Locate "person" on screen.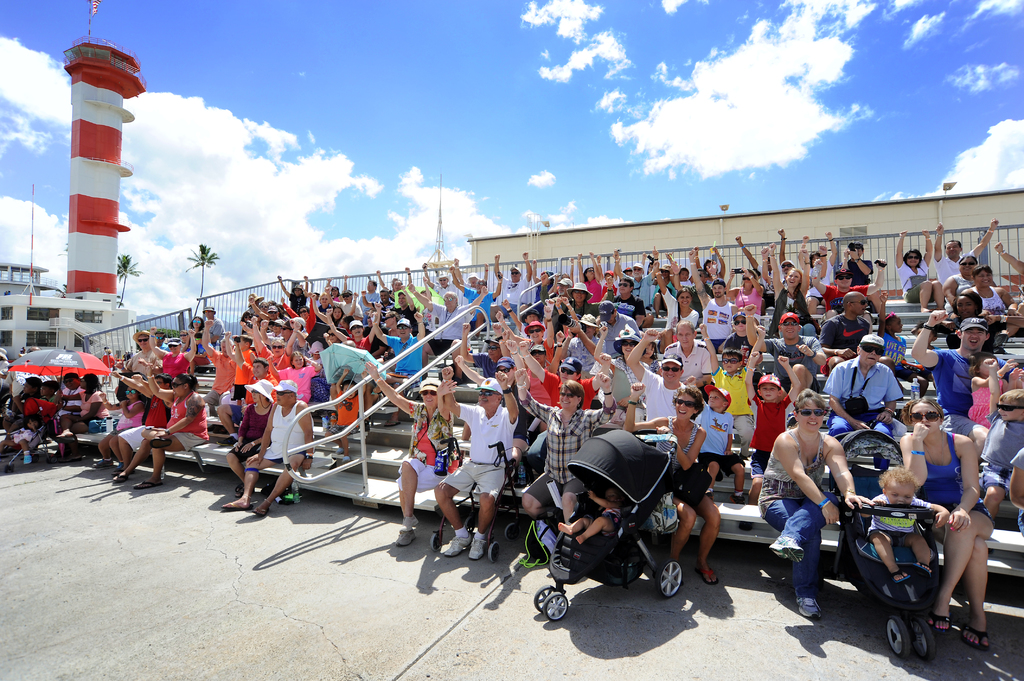
On screen at [left=930, top=221, right=1001, bottom=285].
